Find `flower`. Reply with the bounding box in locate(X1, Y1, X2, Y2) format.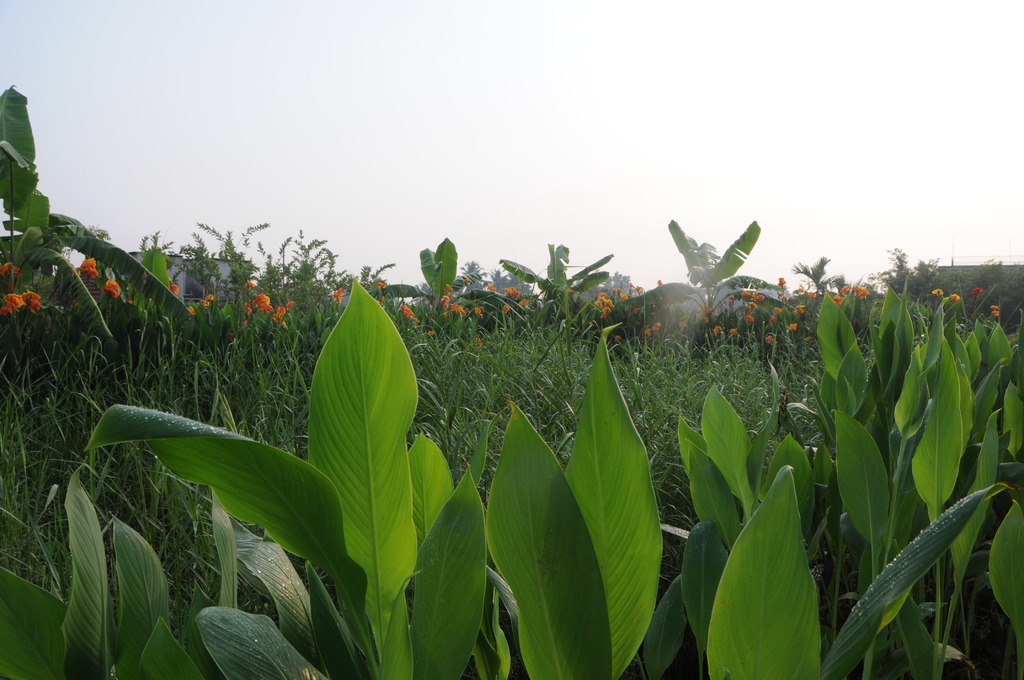
locate(204, 292, 214, 300).
